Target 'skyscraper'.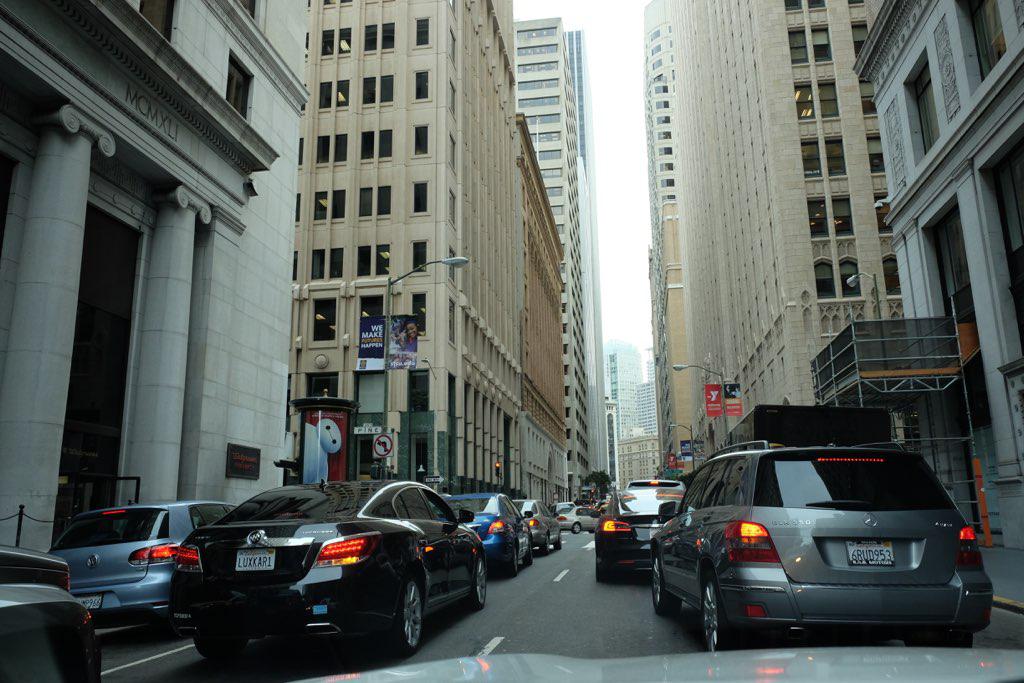
Target region: [563,25,613,510].
